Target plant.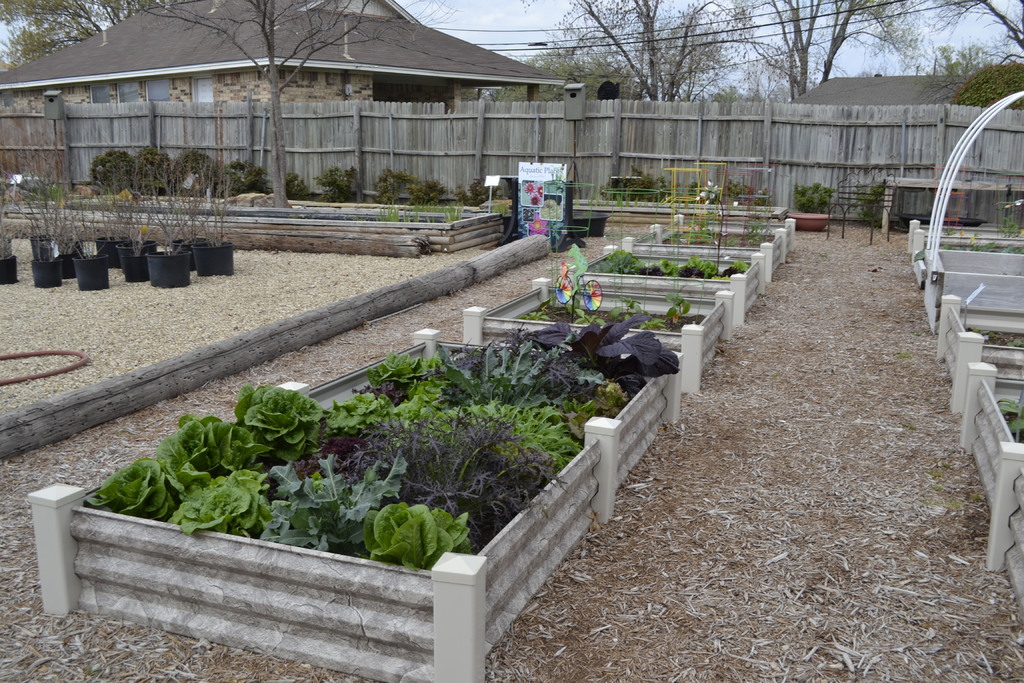
Target region: pyautogui.locateOnScreen(519, 314, 682, 390).
